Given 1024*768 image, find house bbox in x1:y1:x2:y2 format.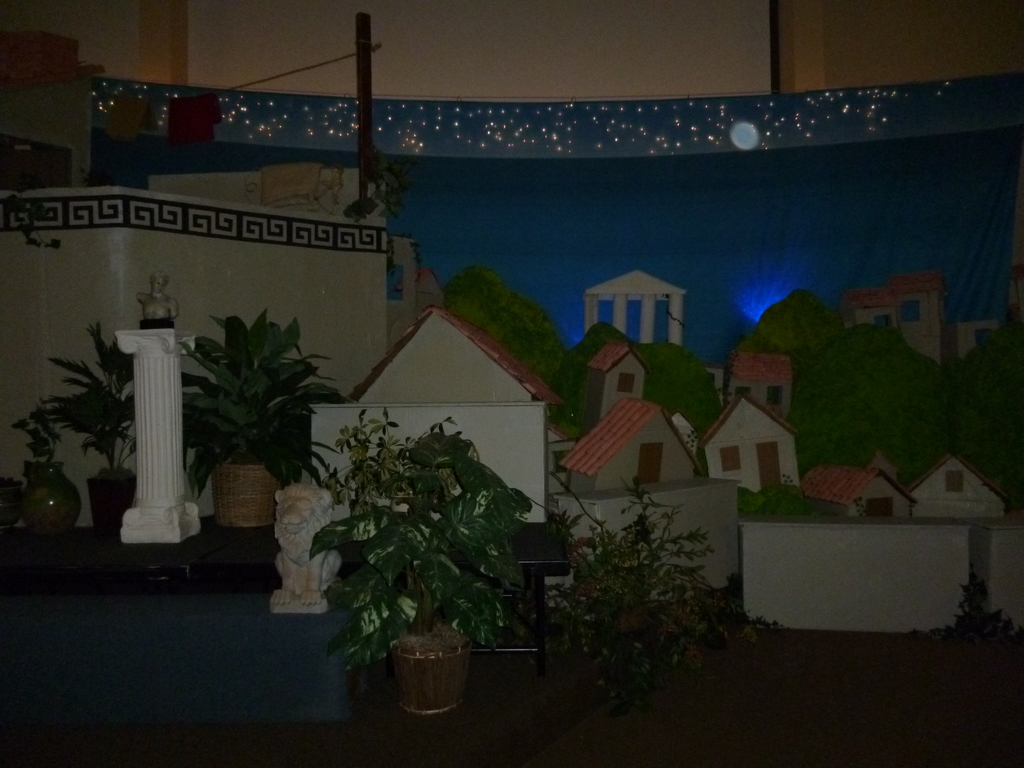
834:463:915:532.
